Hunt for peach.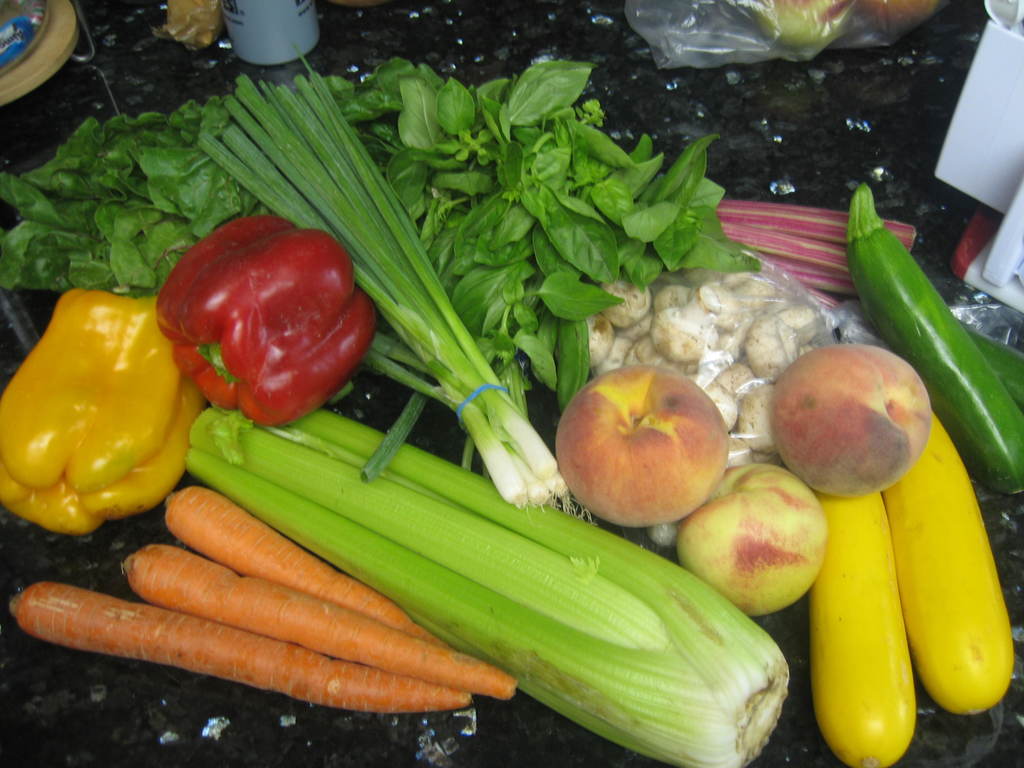
Hunted down at 771 345 932 497.
